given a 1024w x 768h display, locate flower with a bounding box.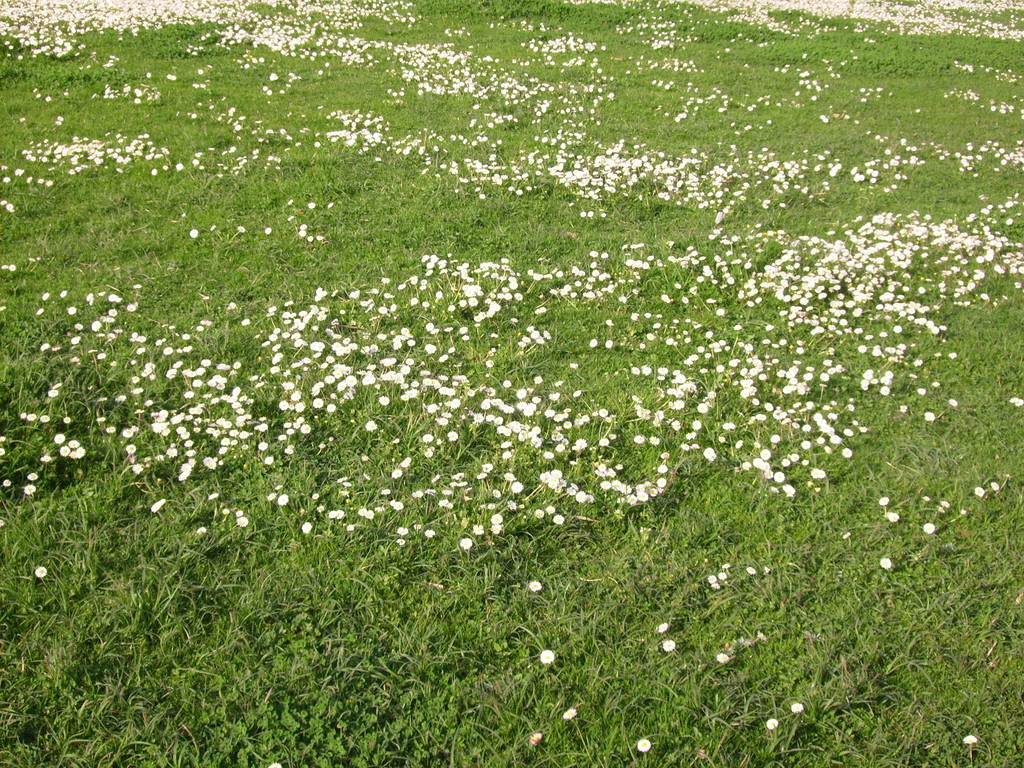
Located: <bbox>93, 77, 159, 108</bbox>.
